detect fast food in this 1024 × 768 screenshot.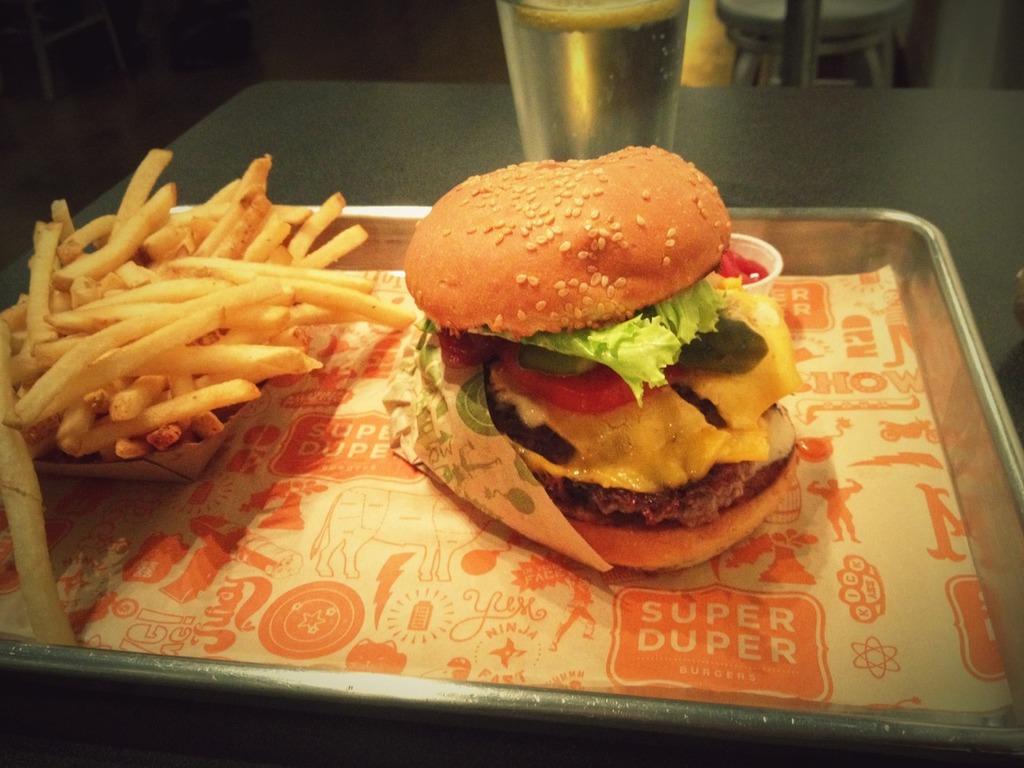
Detection: detection(254, 302, 354, 314).
